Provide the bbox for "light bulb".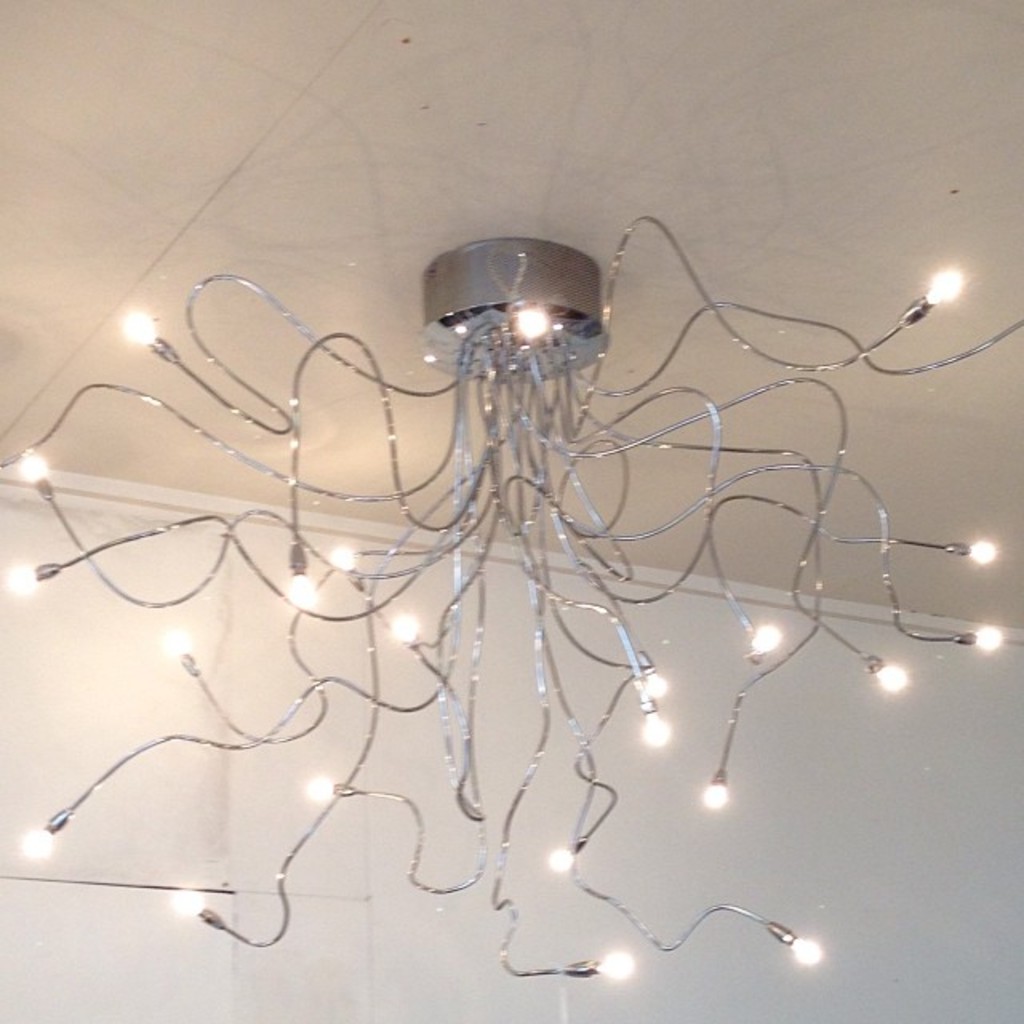
[x1=389, y1=611, x2=422, y2=650].
